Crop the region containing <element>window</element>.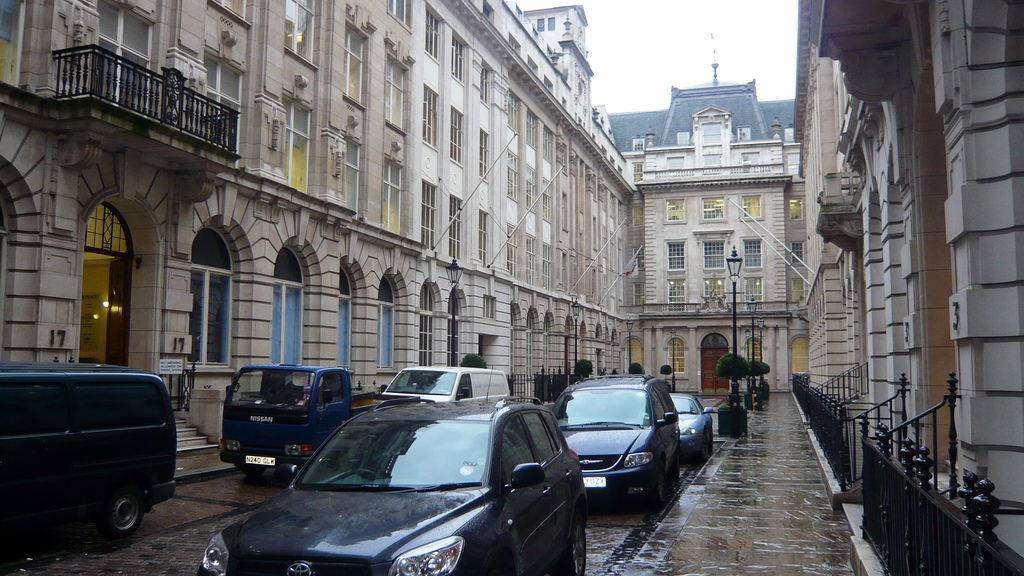
Crop region: select_region(419, 181, 439, 252).
